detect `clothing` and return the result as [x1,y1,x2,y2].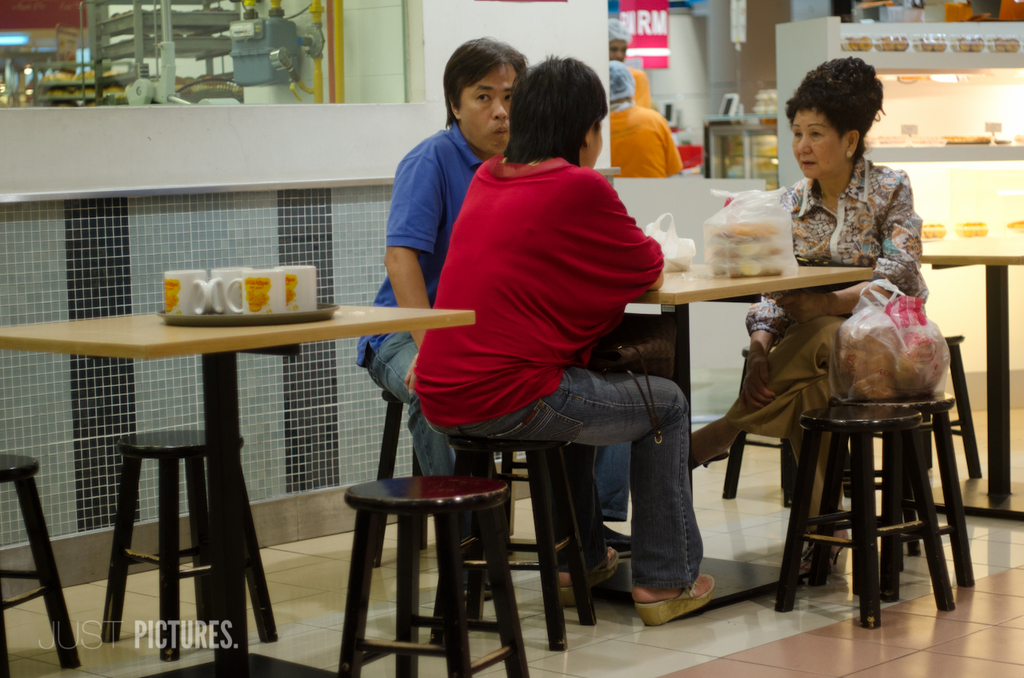
[386,138,723,613].
